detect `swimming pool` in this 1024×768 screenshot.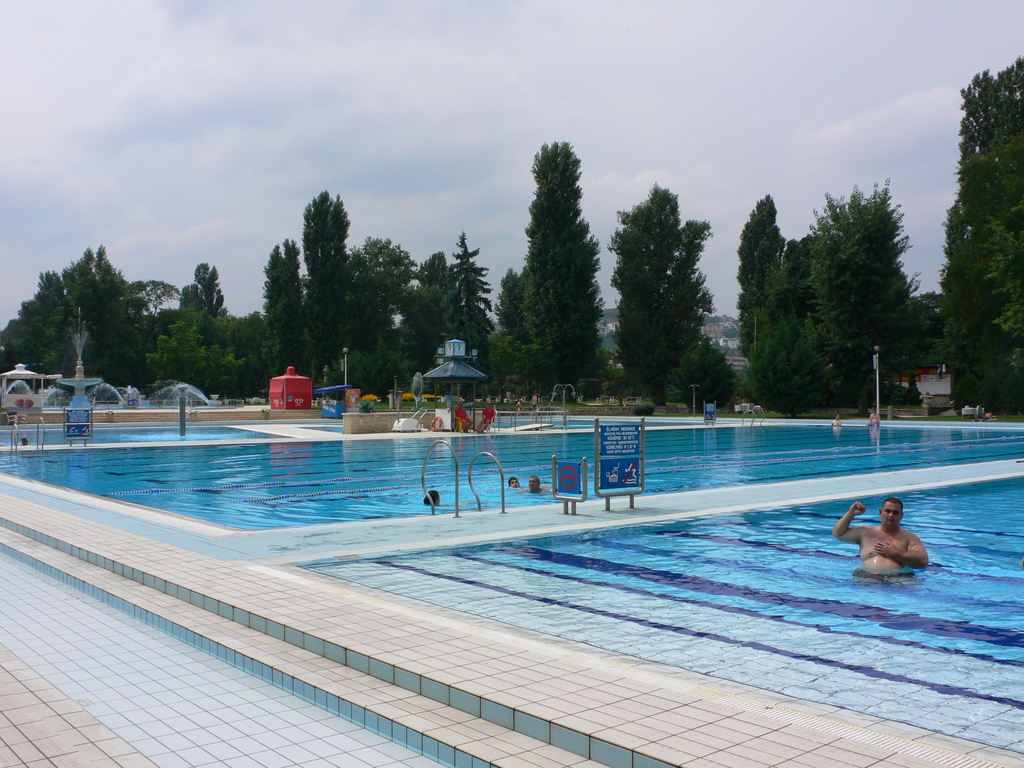
Detection: bbox=(288, 474, 1023, 762).
